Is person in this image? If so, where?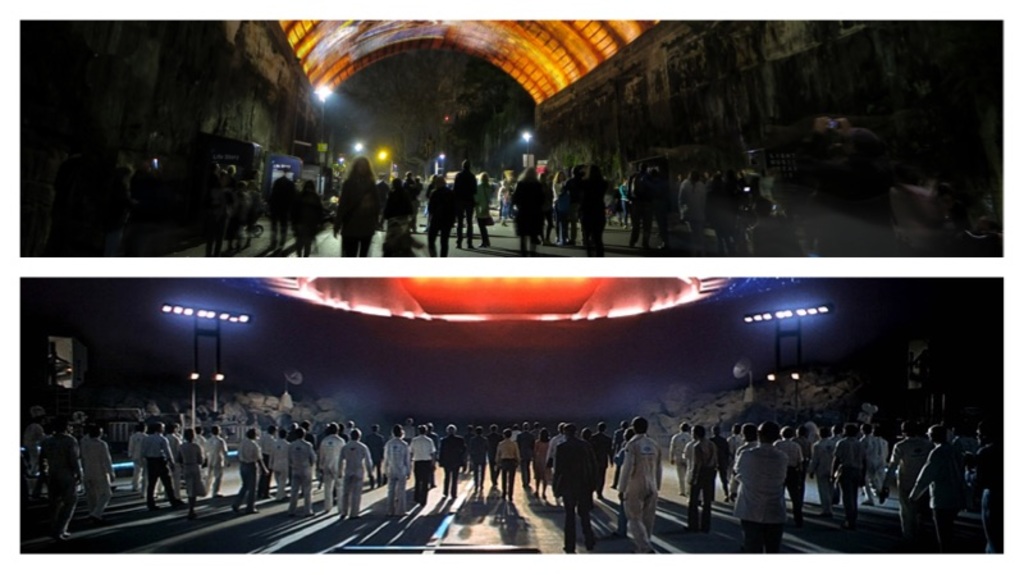
Yes, at <bbox>406, 424, 435, 505</bbox>.
